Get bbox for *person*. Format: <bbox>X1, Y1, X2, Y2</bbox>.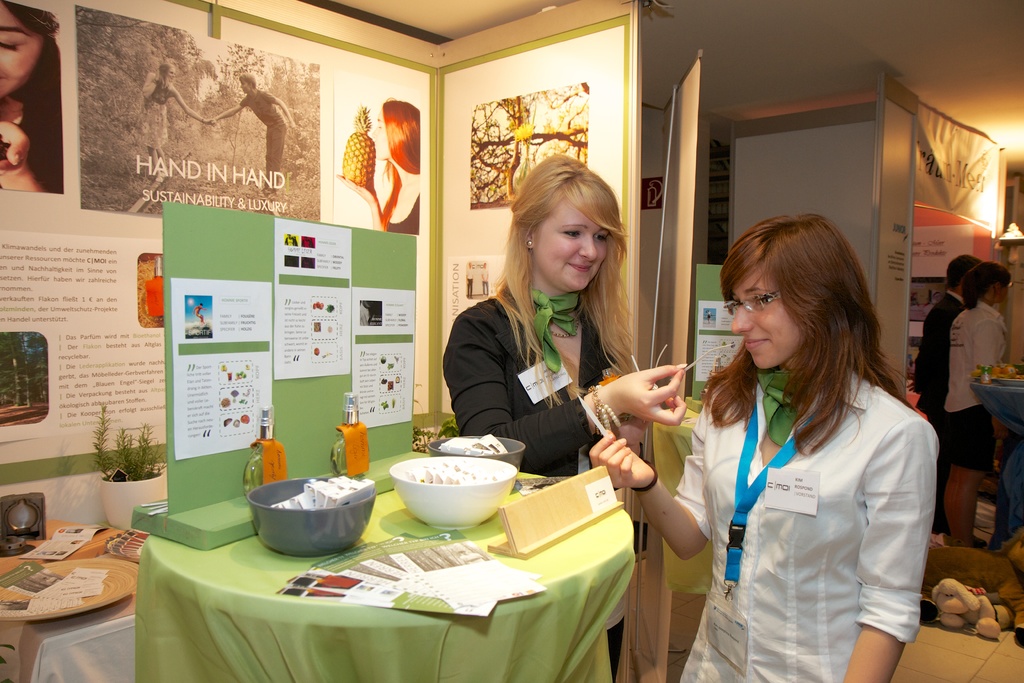
<bbox>939, 264, 1010, 548</bbox>.
